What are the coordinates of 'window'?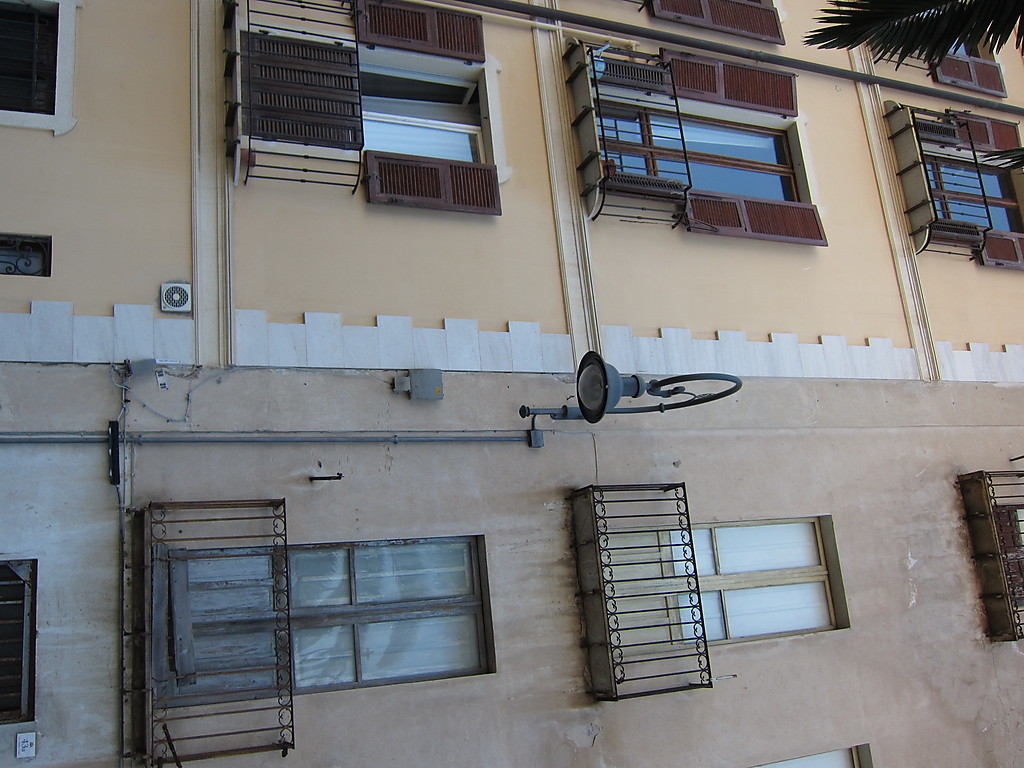
234, 0, 505, 216.
